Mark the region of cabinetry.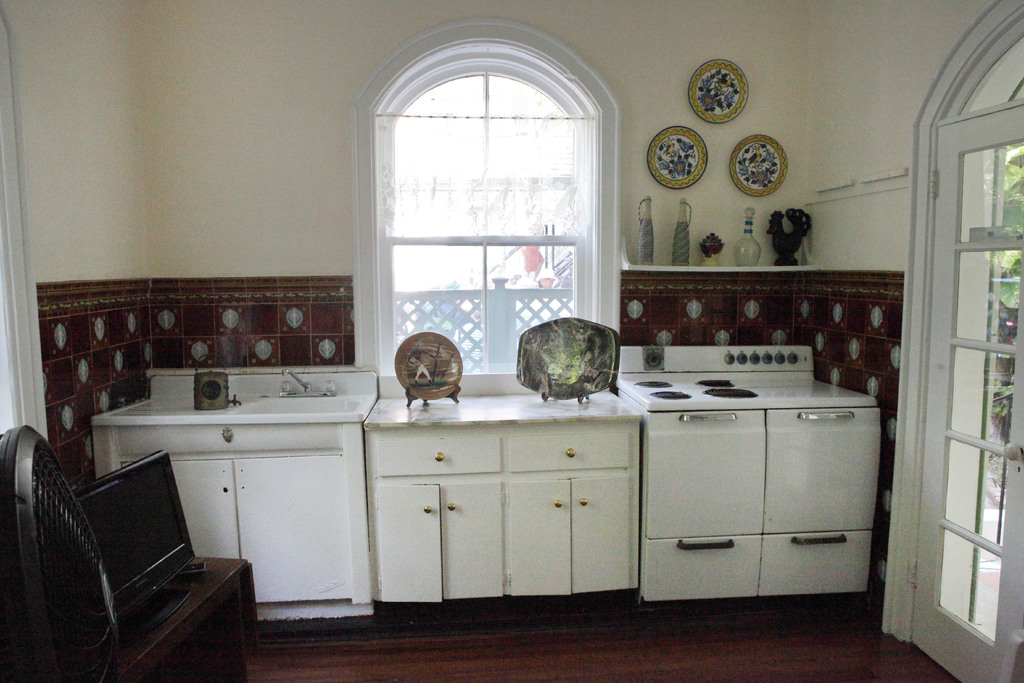
Region: [left=372, top=370, right=650, bottom=613].
